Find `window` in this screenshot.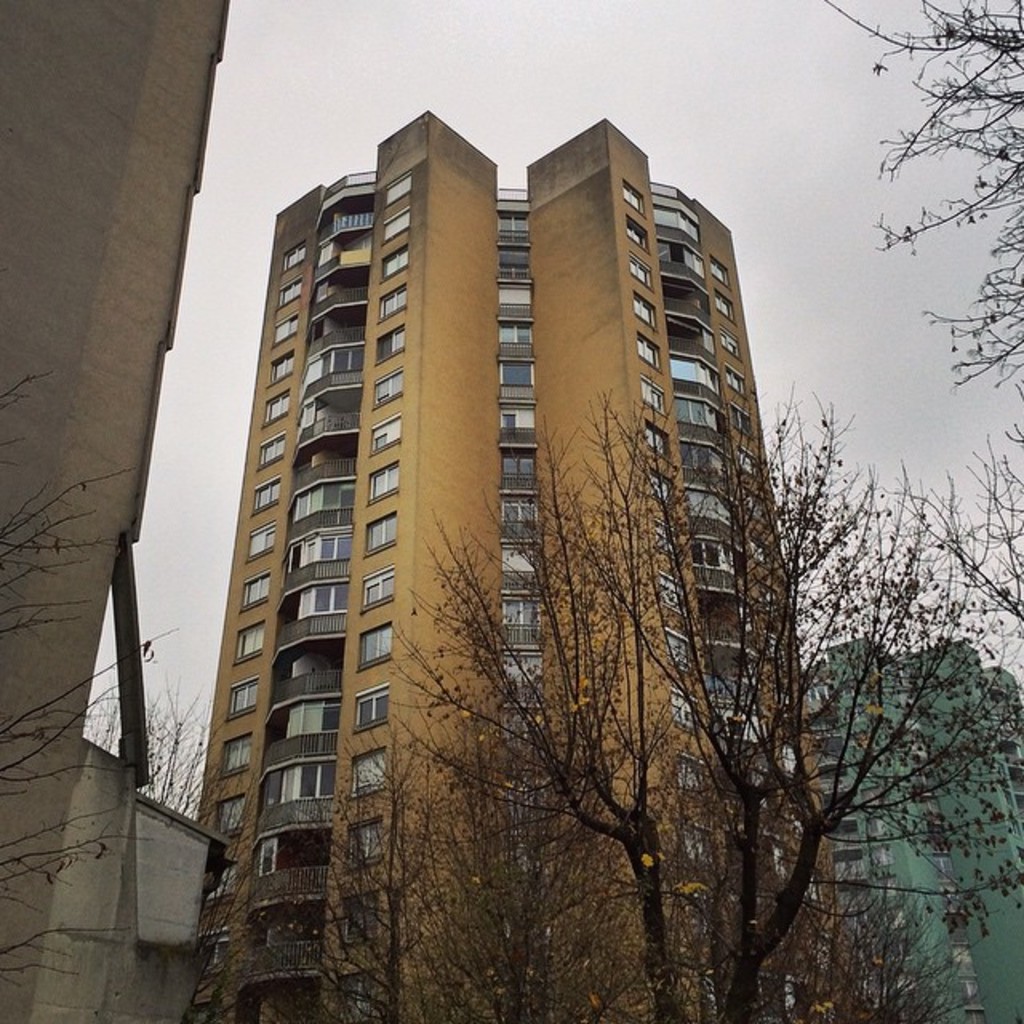
The bounding box for `window` is 365:568:398:605.
